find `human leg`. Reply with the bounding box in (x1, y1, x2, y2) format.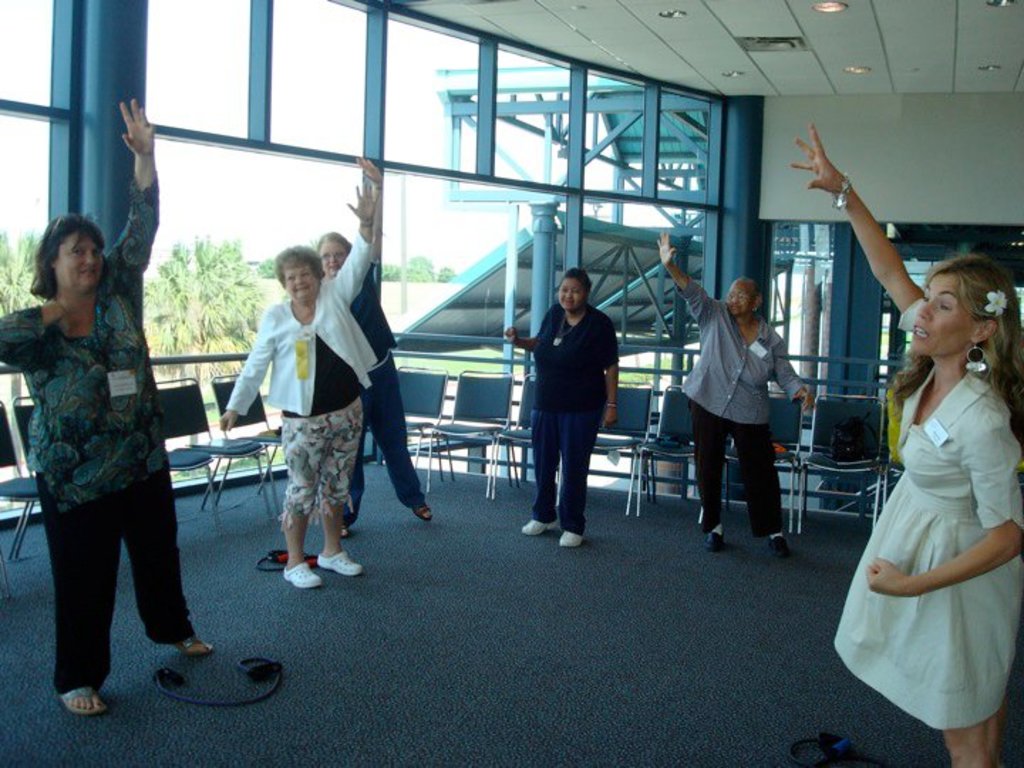
(725, 404, 789, 558).
